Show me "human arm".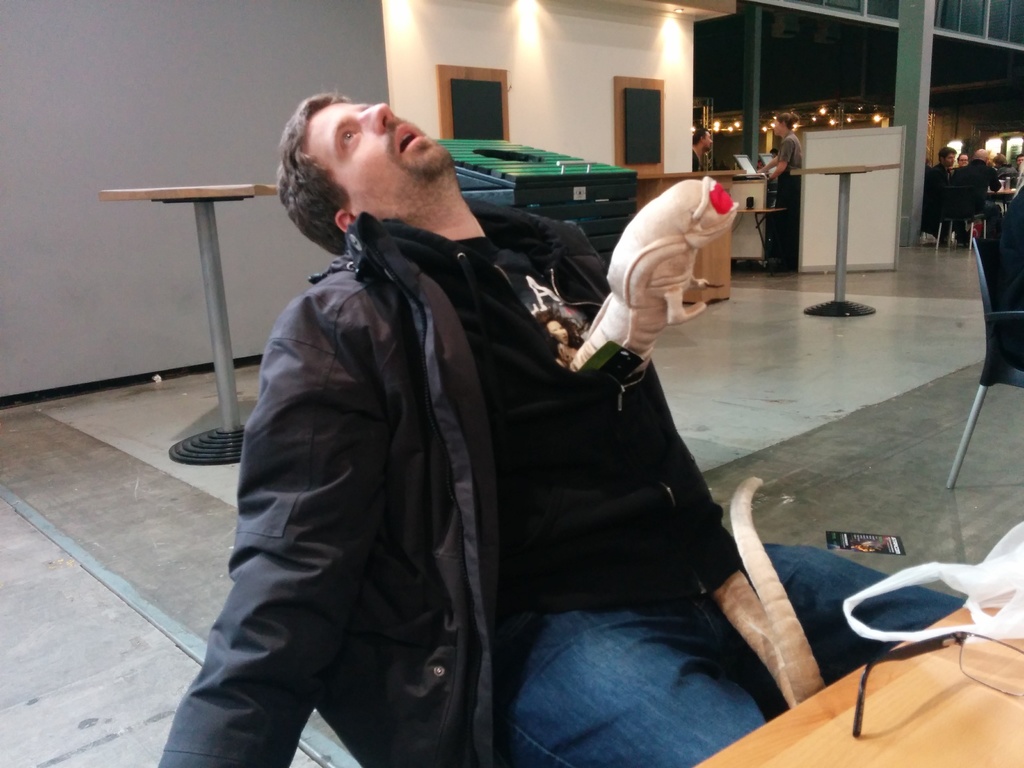
"human arm" is here: {"left": 151, "top": 322, "right": 392, "bottom": 767}.
